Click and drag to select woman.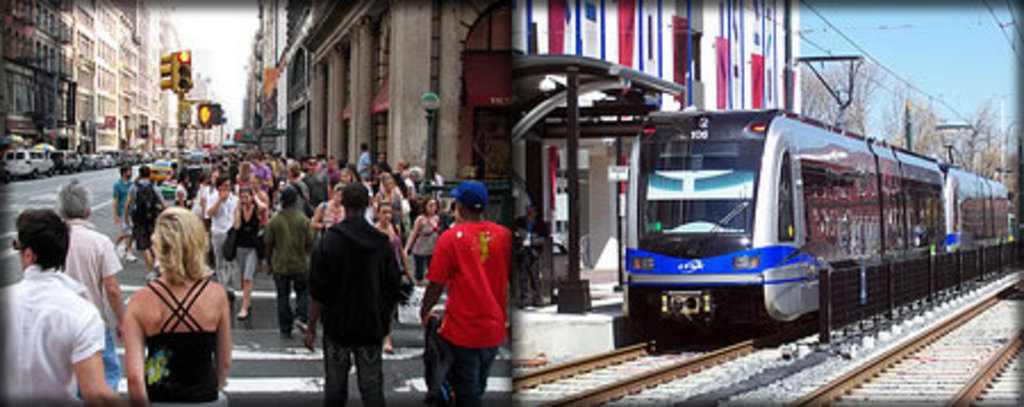
Selection: (left=102, top=189, right=225, bottom=405).
